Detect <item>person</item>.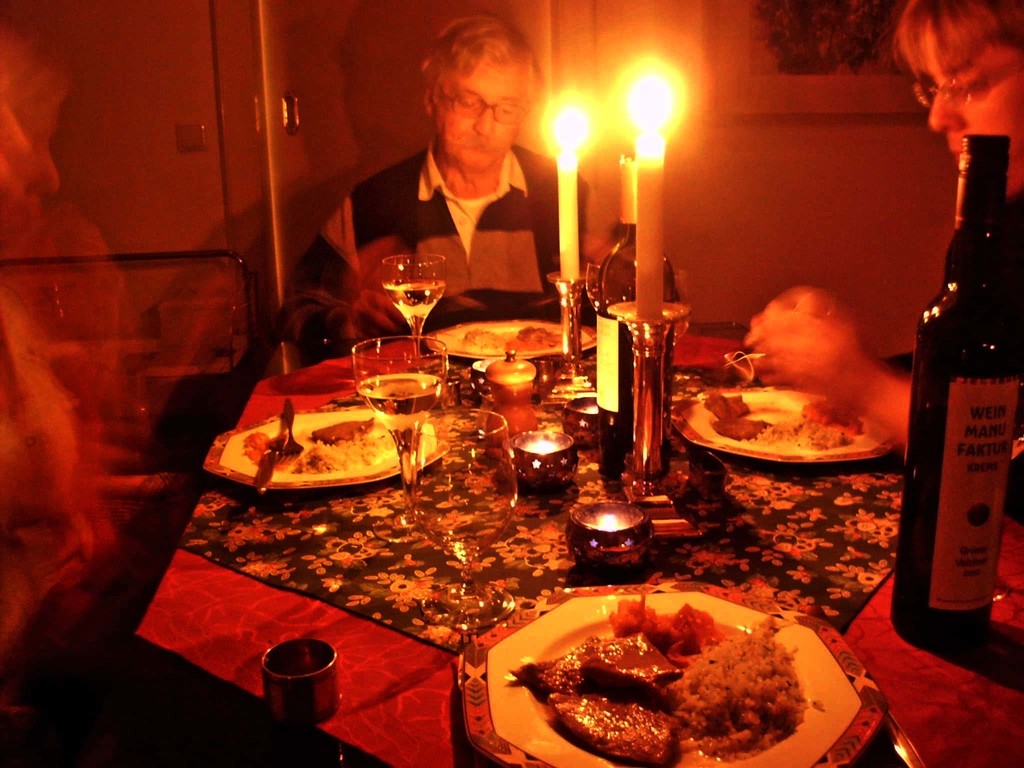
Detected at detection(275, 9, 609, 358).
